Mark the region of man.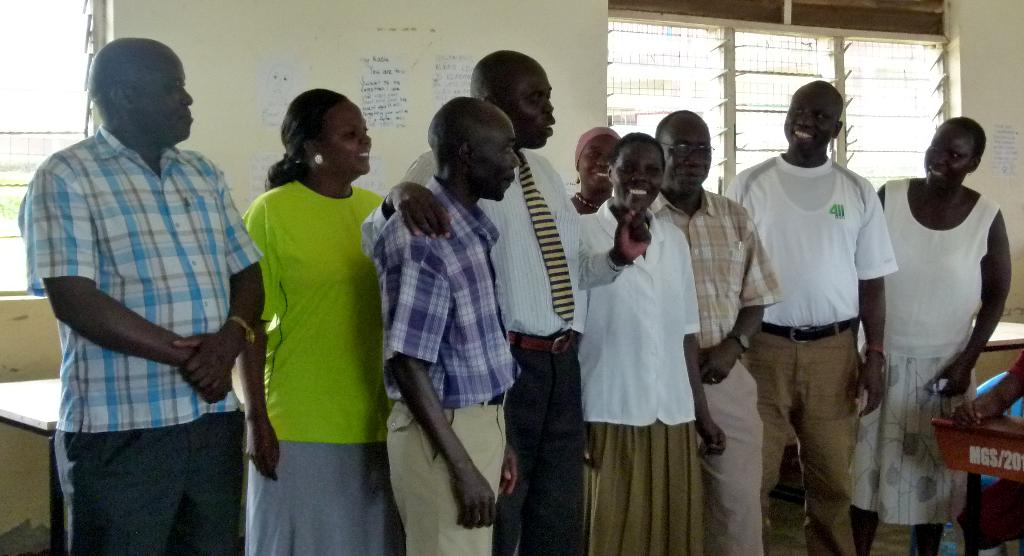
Region: left=644, top=104, right=783, bottom=555.
